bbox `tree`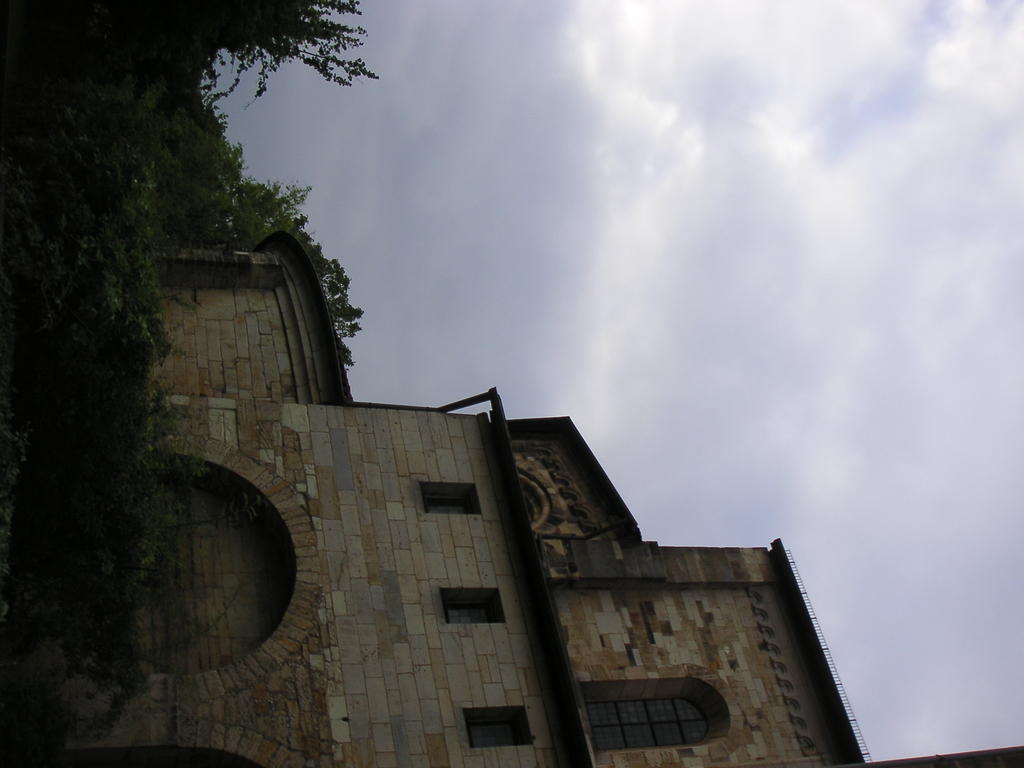
pyautogui.locateOnScreen(0, 0, 383, 451)
